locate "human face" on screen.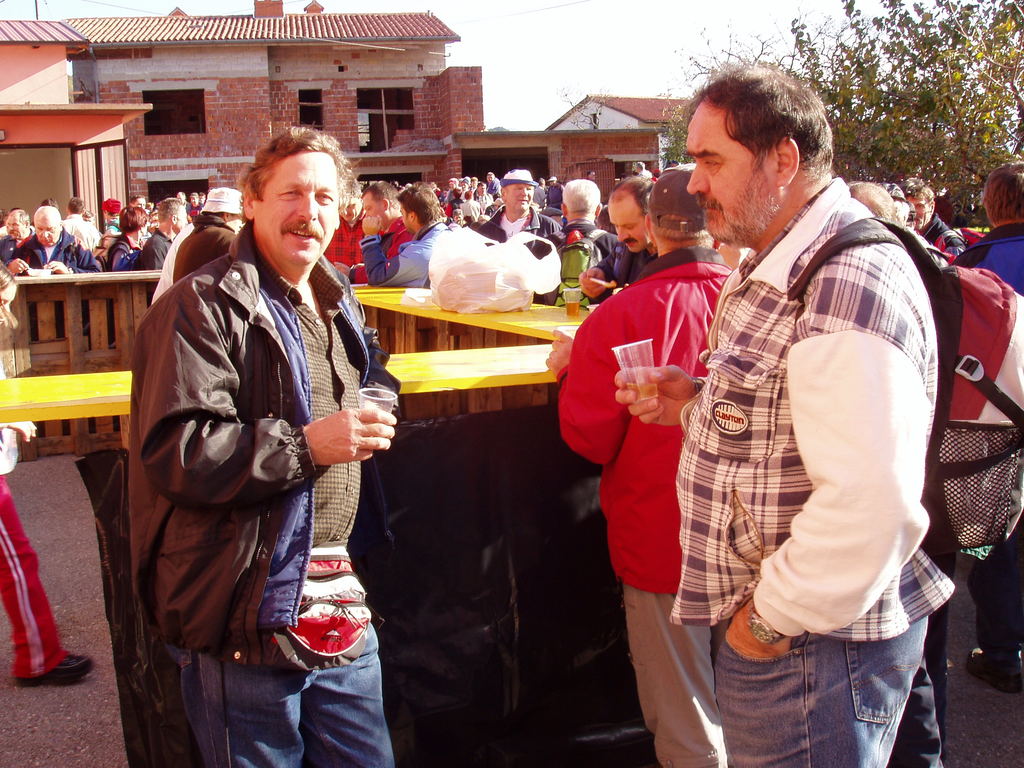
On screen at <box>905,192,936,228</box>.
